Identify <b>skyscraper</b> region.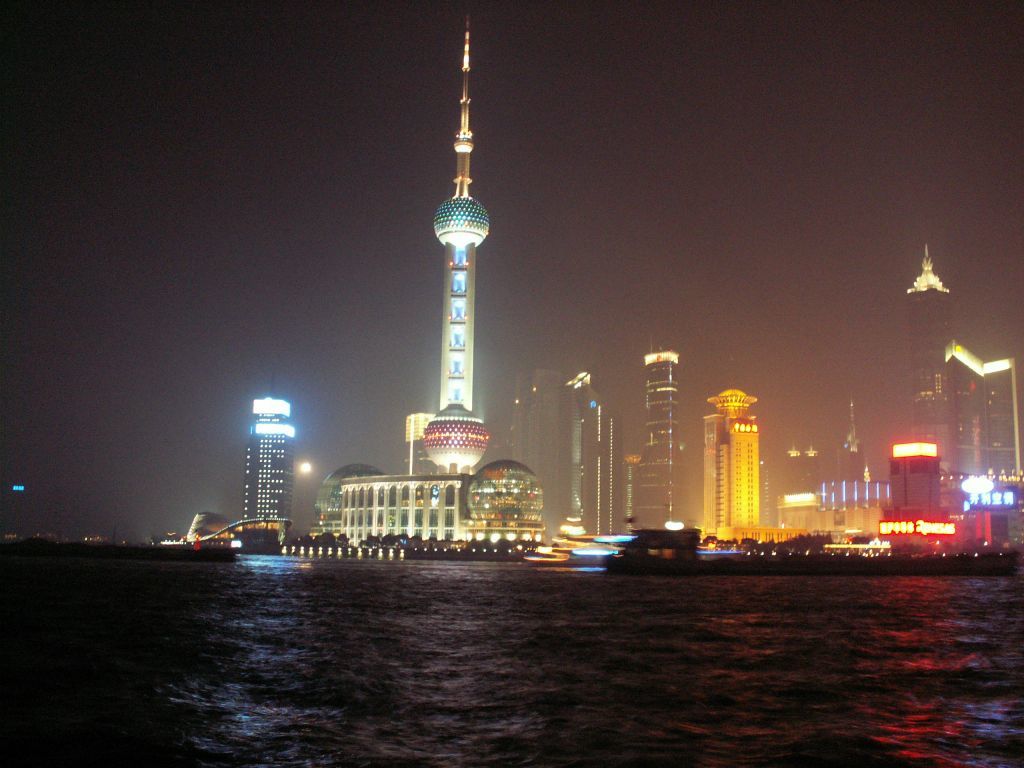
Region: x1=624, y1=346, x2=685, y2=531.
